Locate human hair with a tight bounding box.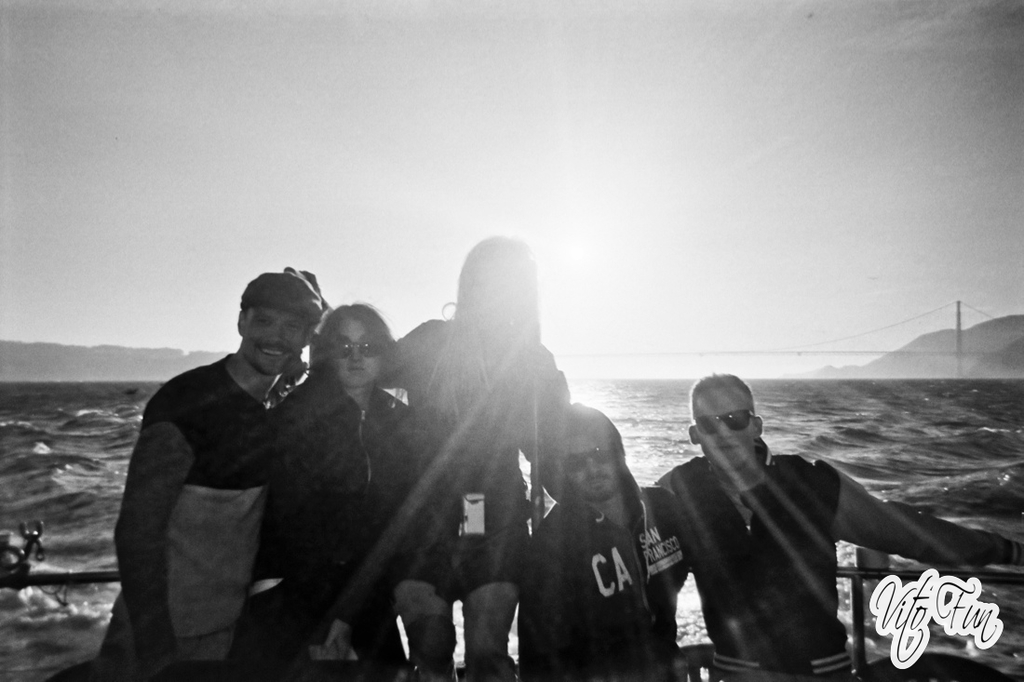
[left=546, top=412, right=611, bottom=447].
